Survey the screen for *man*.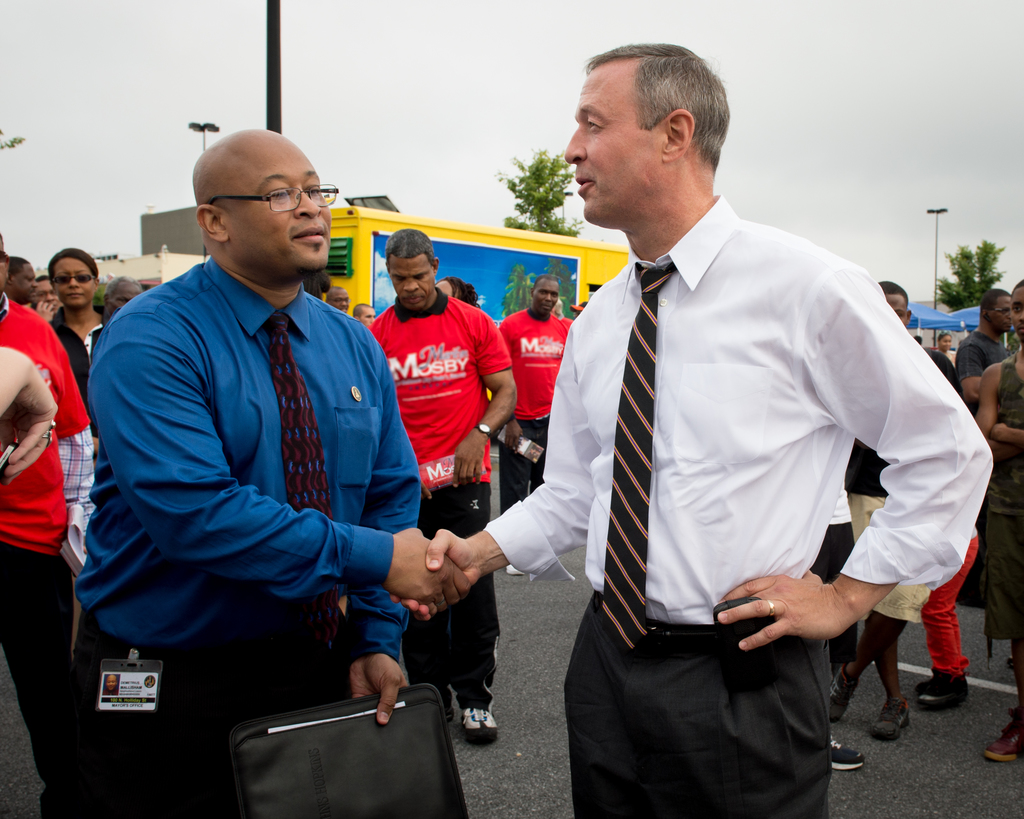
Survey found: <box>829,280,932,736</box>.
